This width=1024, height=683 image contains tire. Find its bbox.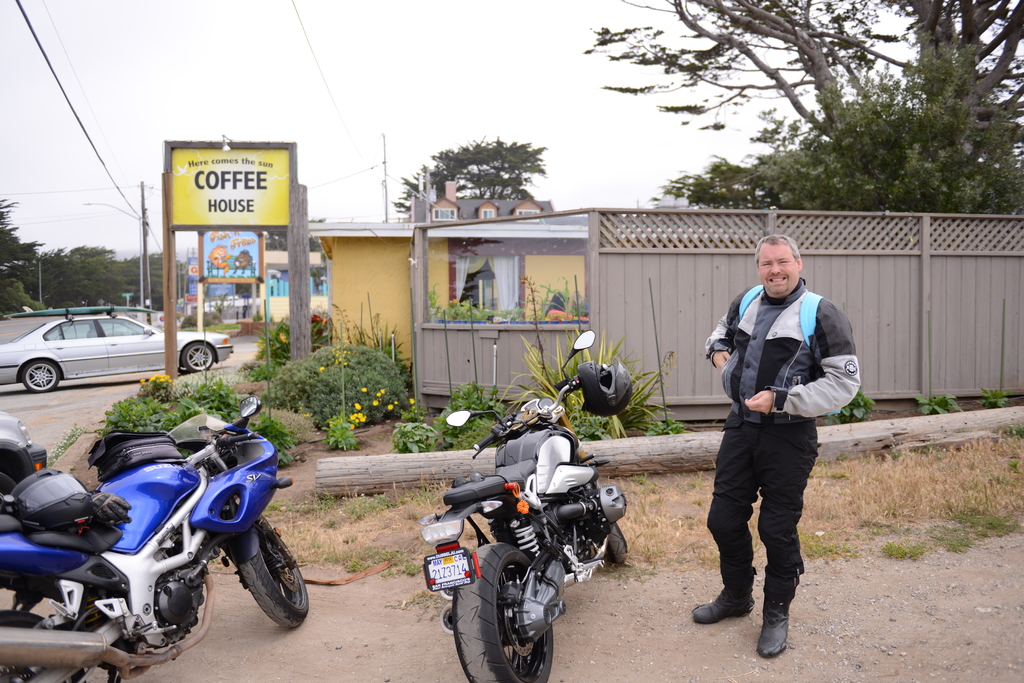
box=[234, 526, 311, 627].
